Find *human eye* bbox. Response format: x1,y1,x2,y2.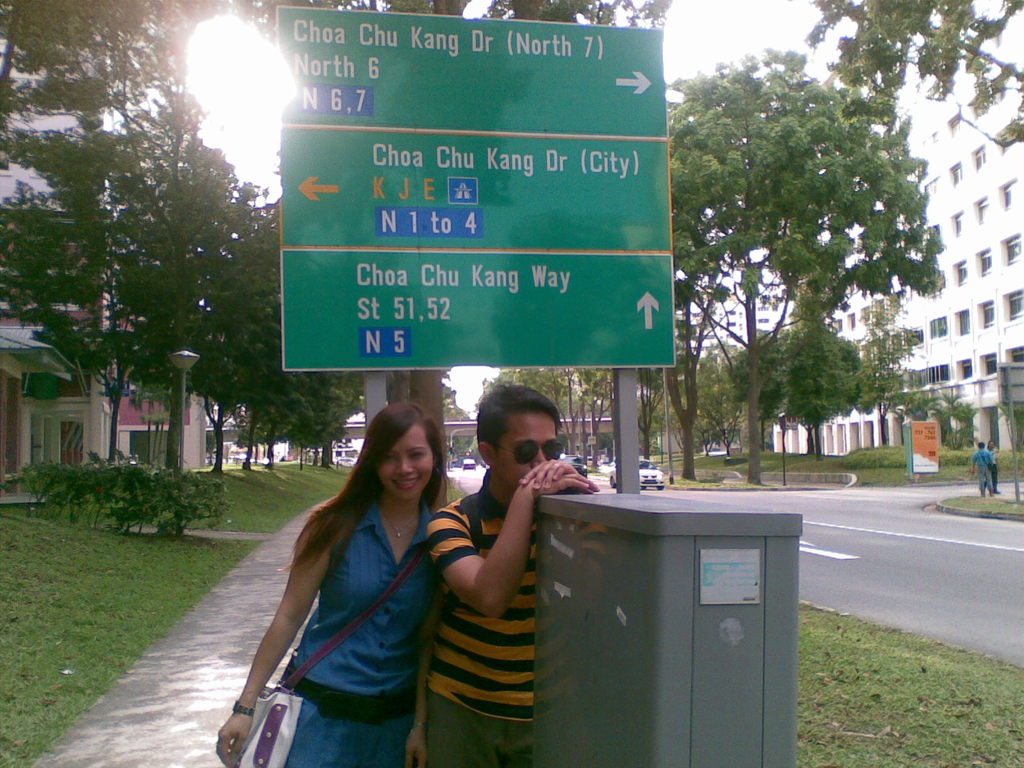
406,450,428,461.
